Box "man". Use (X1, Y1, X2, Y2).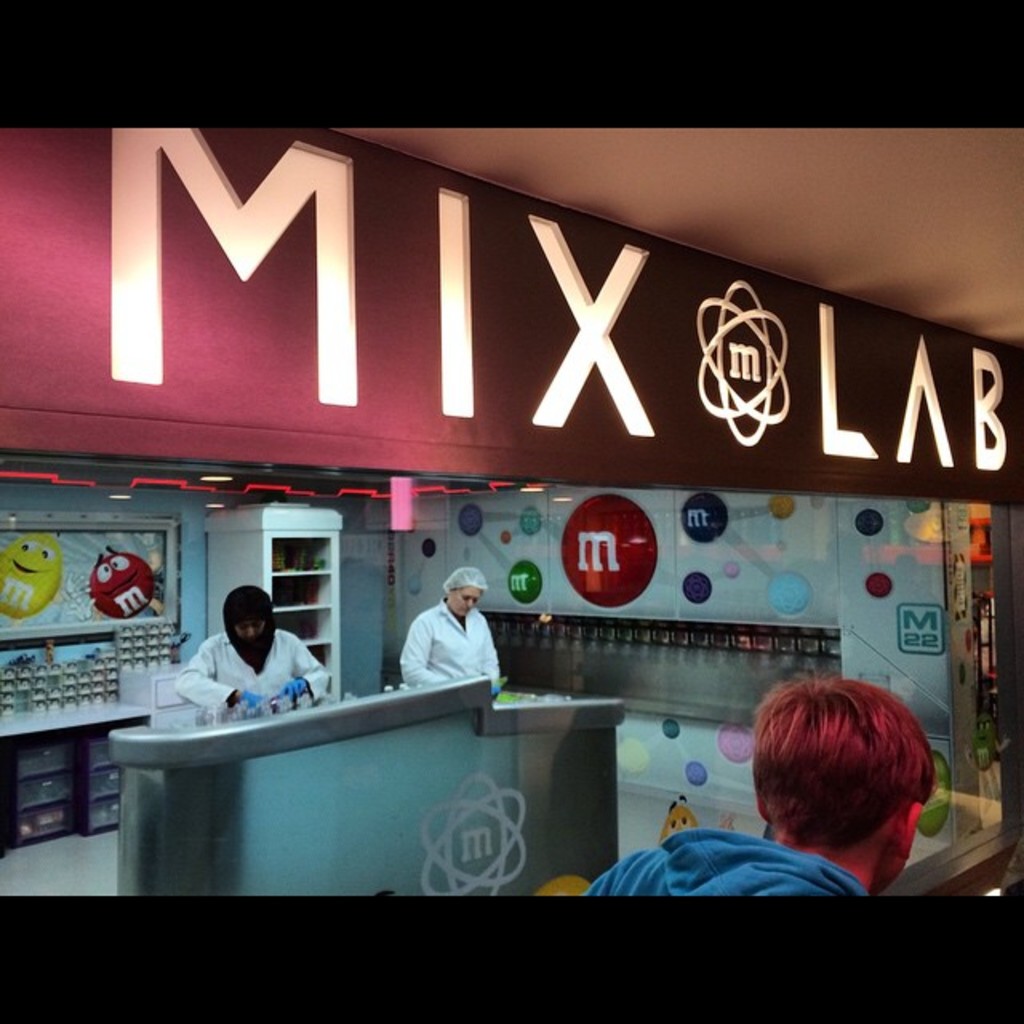
(579, 672, 936, 894).
